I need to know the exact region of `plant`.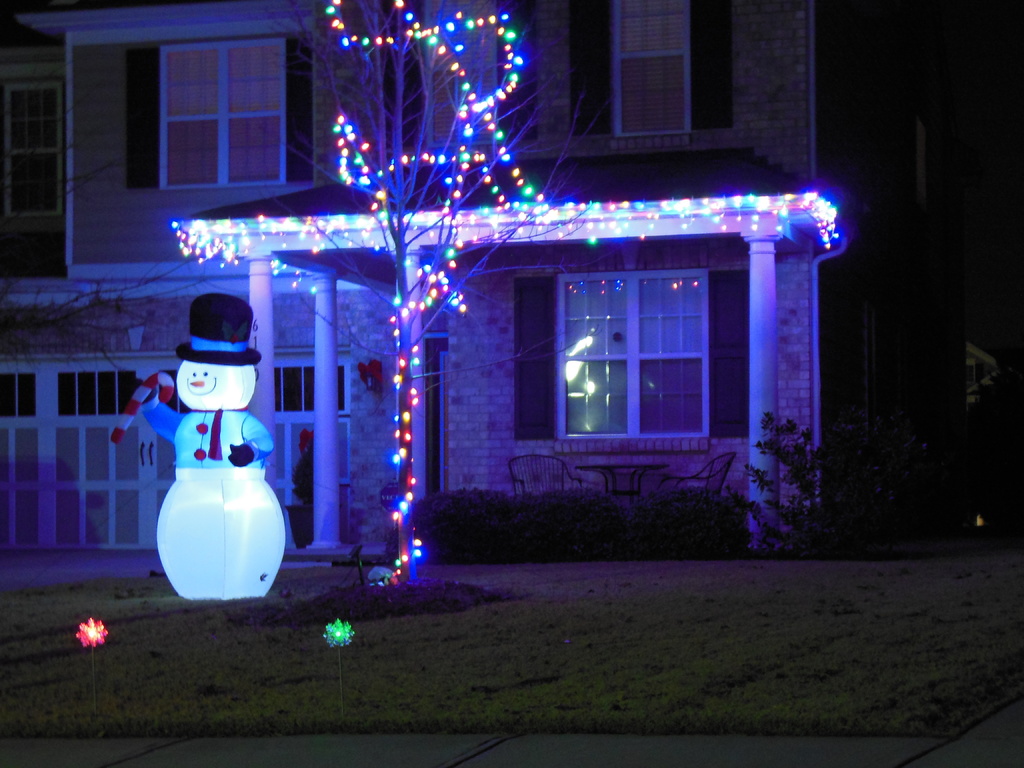
Region: rect(231, 576, 543, 630).
